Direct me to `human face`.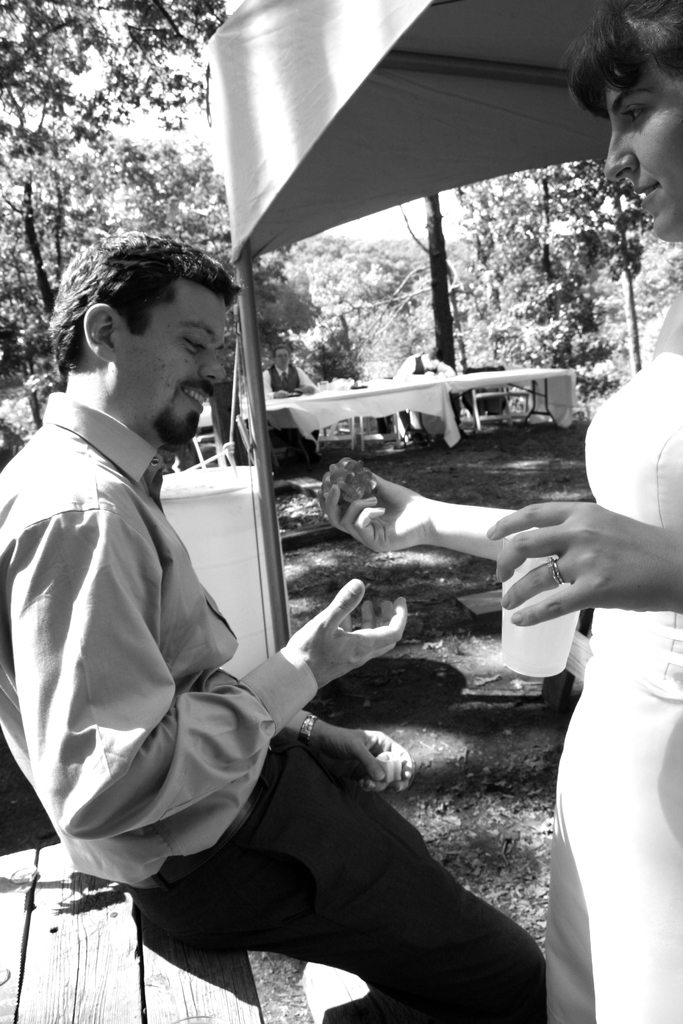
Direction: (x1=120, y1=279, x2=227, y2=442).
